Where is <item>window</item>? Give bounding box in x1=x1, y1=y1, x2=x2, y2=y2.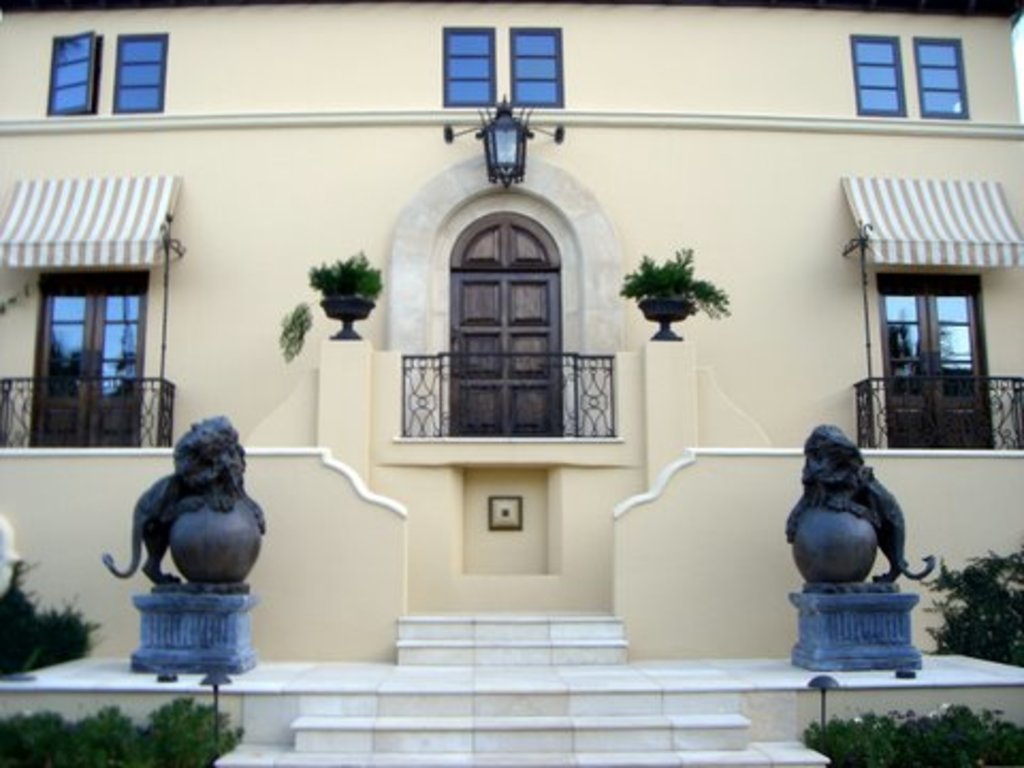
x1=506, y1=28, x2=563, y2=105.
